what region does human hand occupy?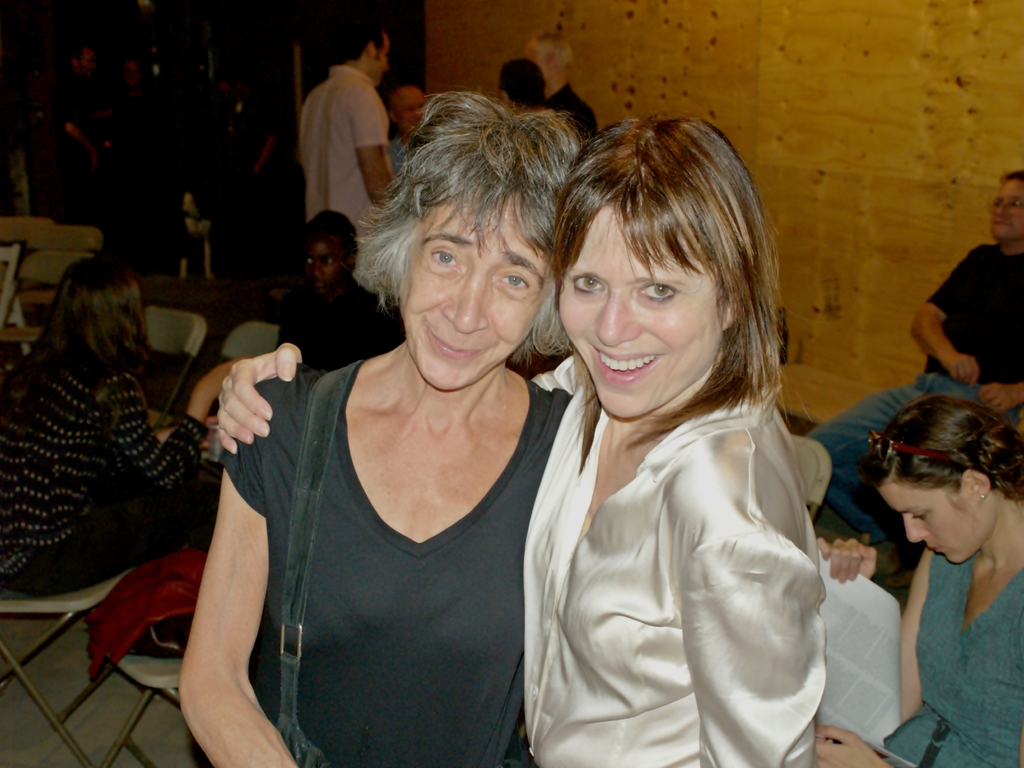
l=175, t=340, r=291, b=468.
